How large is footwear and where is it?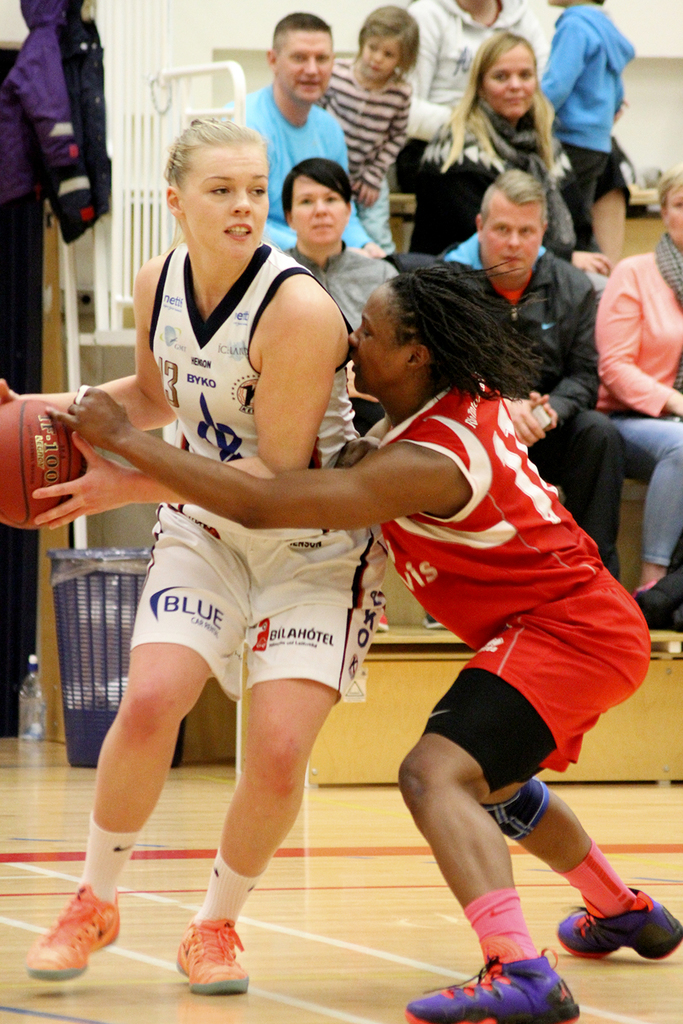
Bounding box: box=[173, 913, 252, 991].
